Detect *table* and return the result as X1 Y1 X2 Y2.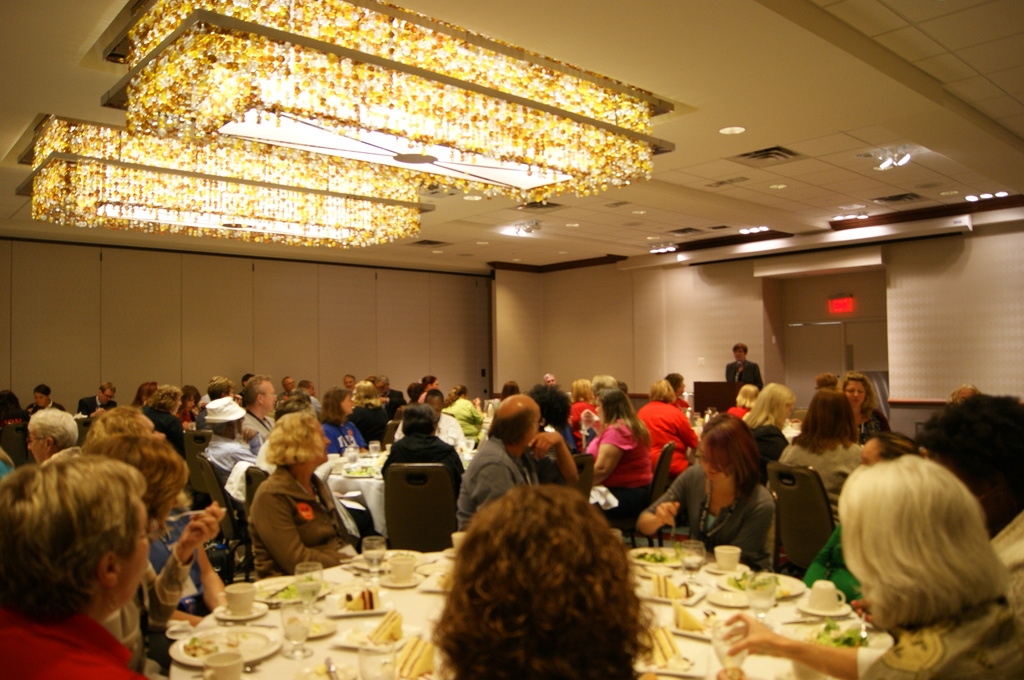
176 548 862 679.
